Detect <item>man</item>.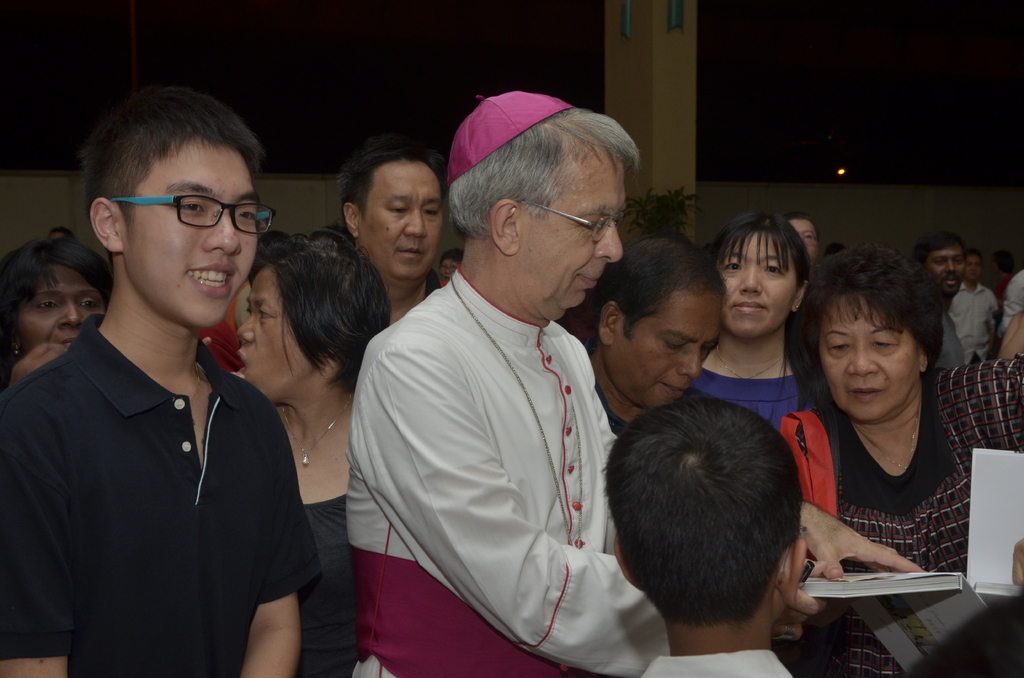
Detected at 346, 92, 925, 677.
